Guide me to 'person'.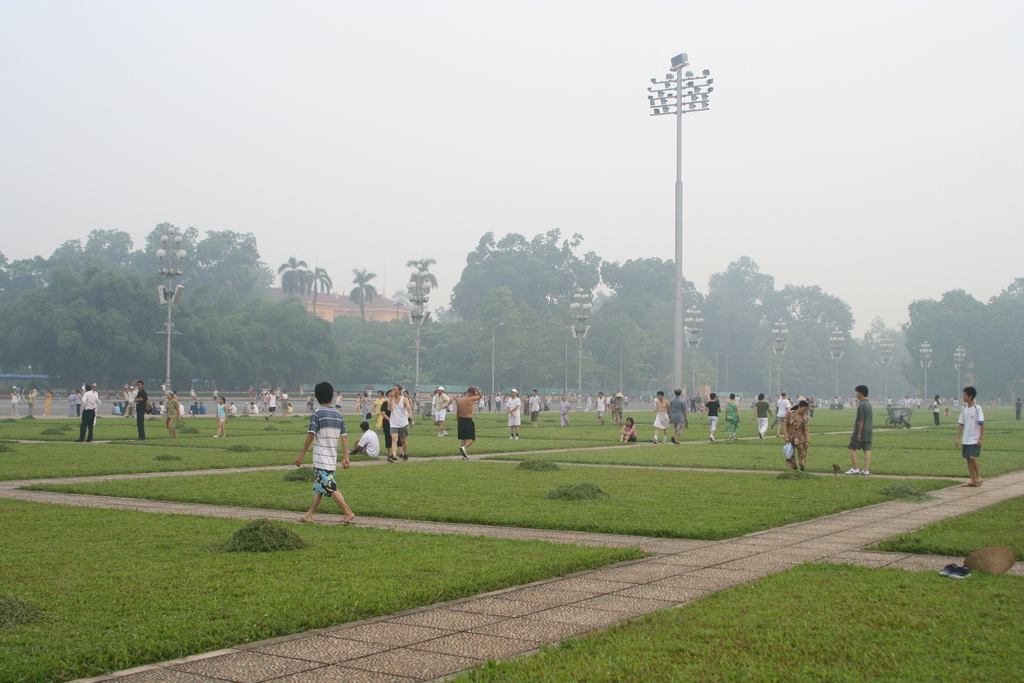
Guidance: x1=528, y1=390, x2=542, y2=429.
